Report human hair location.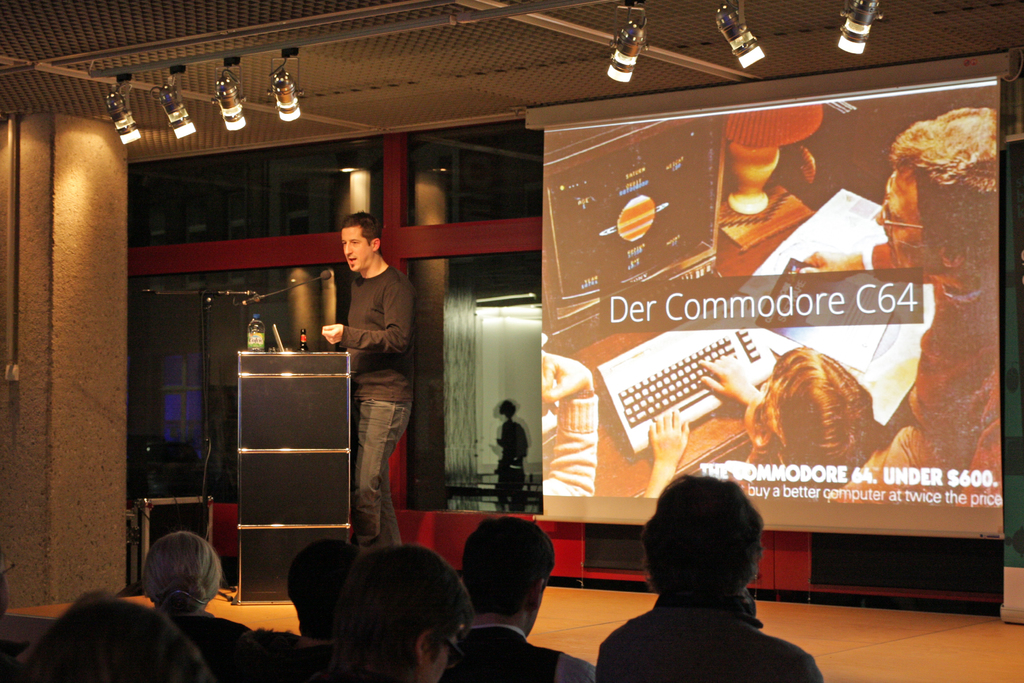
Report: select_region(343, 544, 478, 682).
